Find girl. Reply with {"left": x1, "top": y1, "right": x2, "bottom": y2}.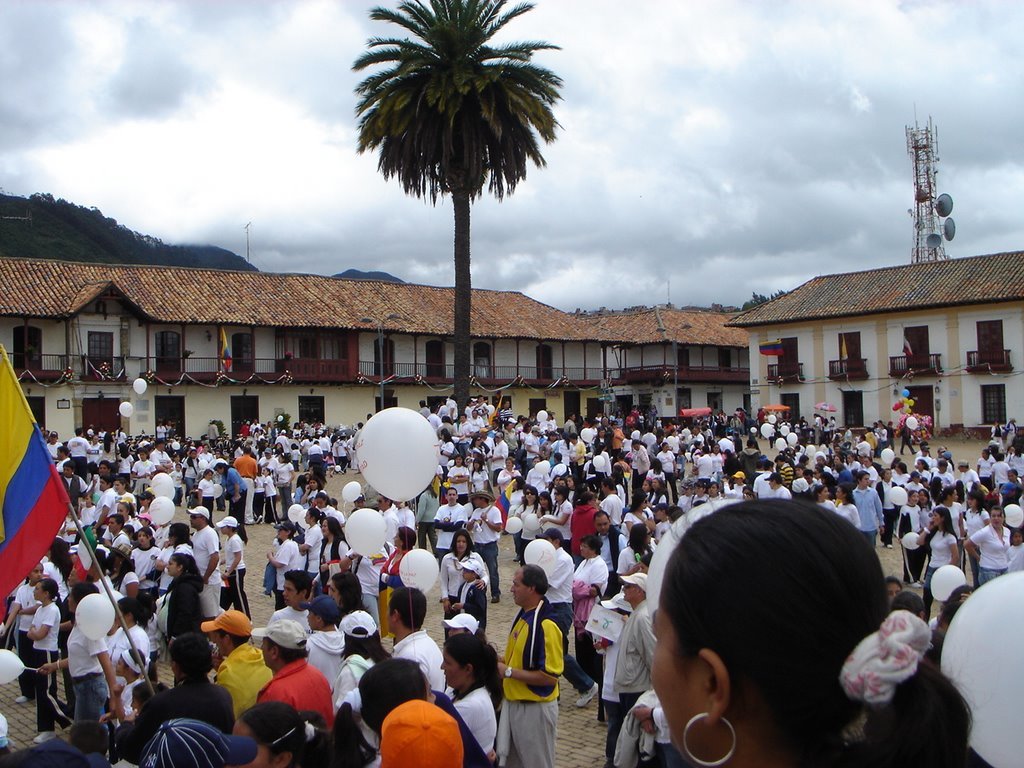
{"left": 465, "top": 458, "right": 489, "bottom": 493}.
